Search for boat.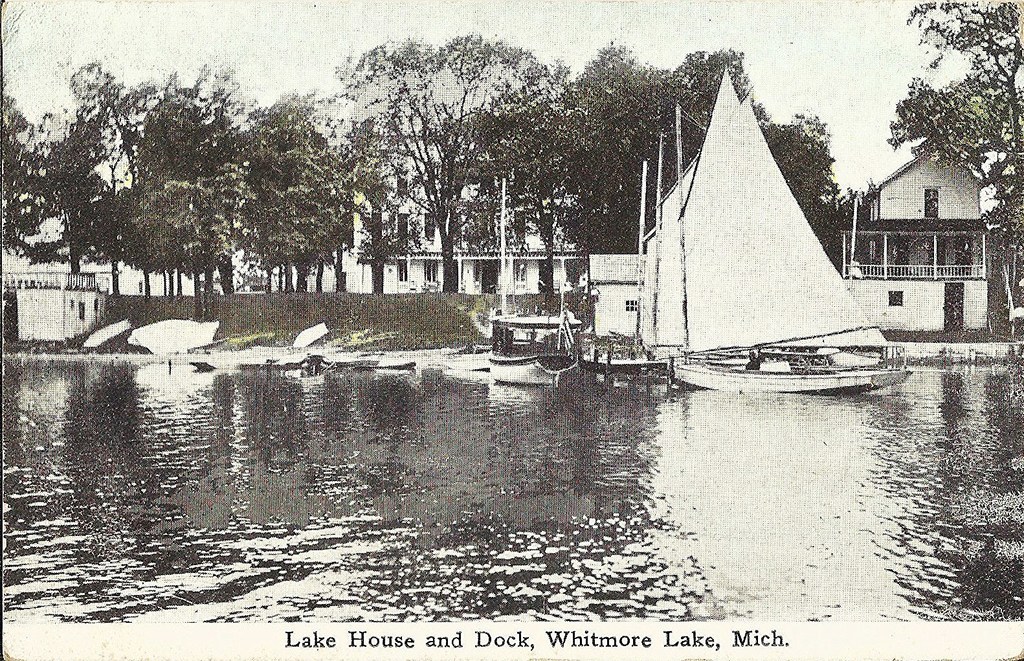
Found at x1=485, y1=177, x2=581, y2=385.
